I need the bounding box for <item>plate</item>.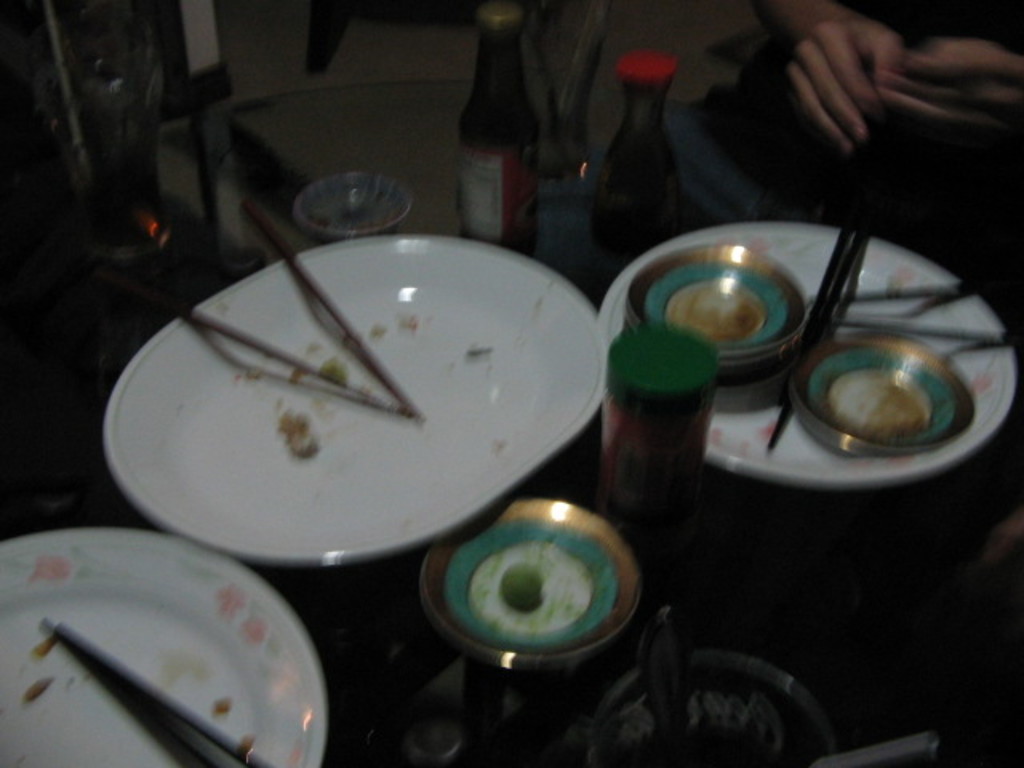
Here it is: rect(600, 219, 1016, 485).
